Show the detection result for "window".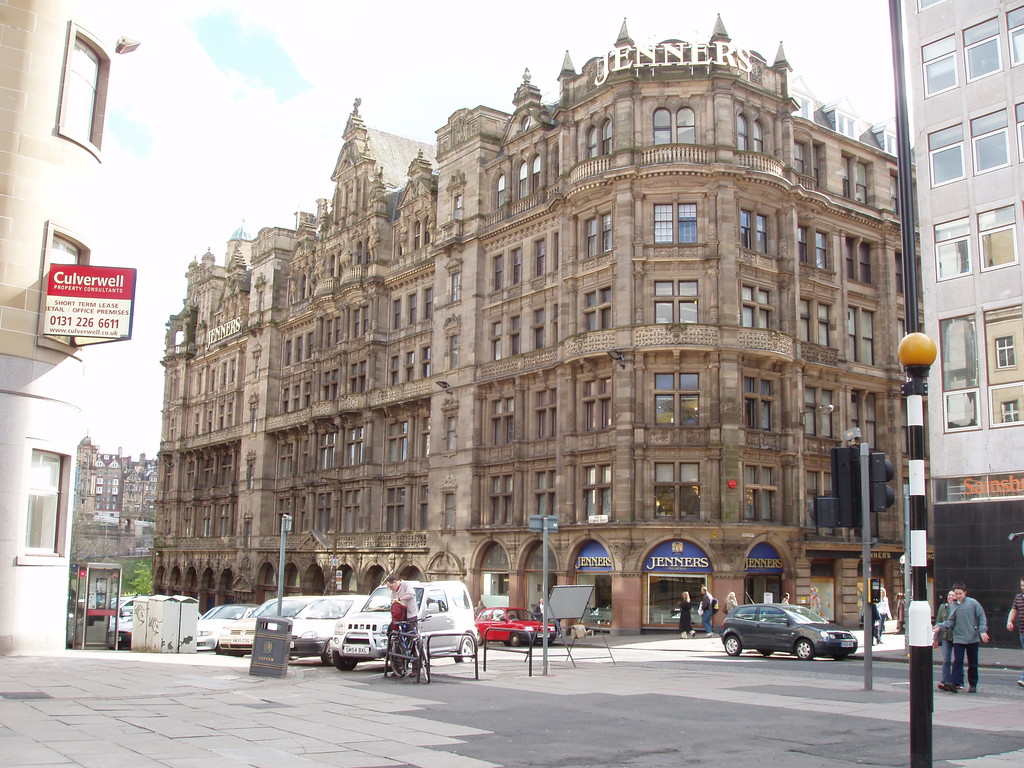
x1=844 y1=228 x2=878 y2=290.
